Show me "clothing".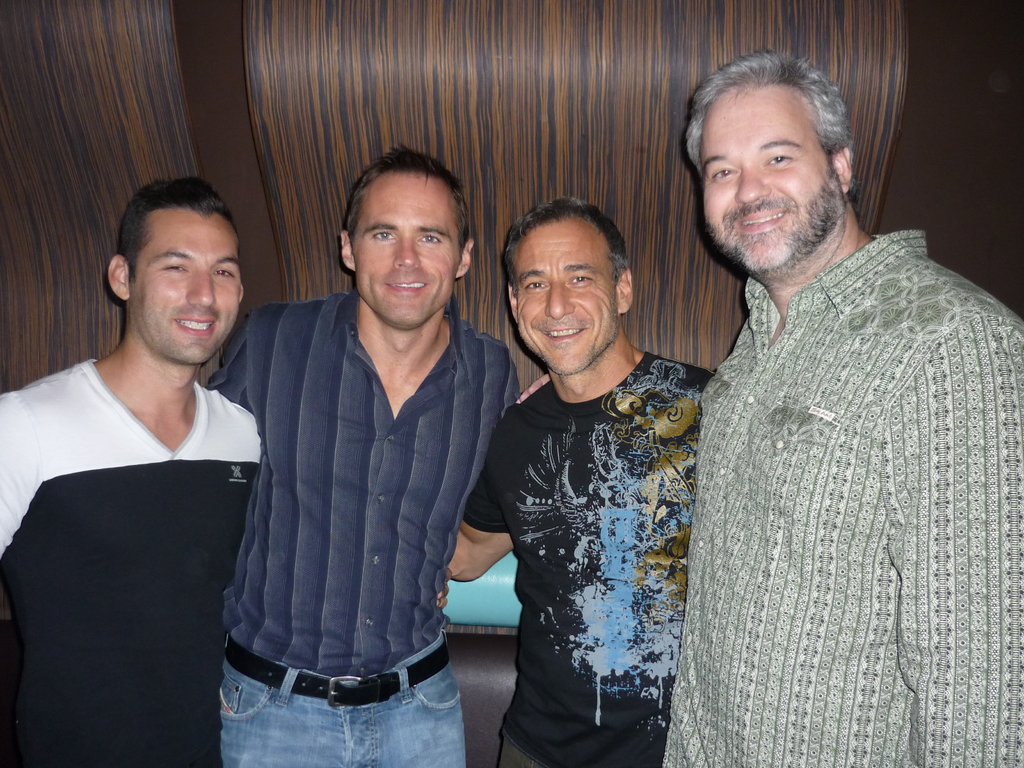
"clothing" is here: [x1=202, y1=284, x2=520, y2=767].
